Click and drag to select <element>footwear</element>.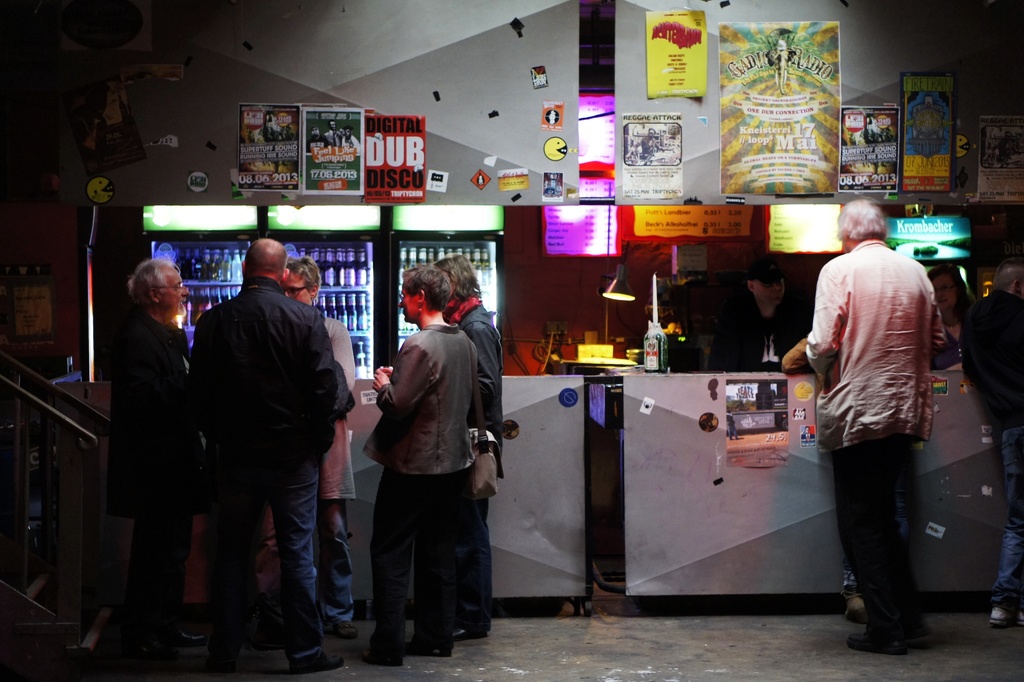
Selection: locate(989, 606, 1011, 626).
